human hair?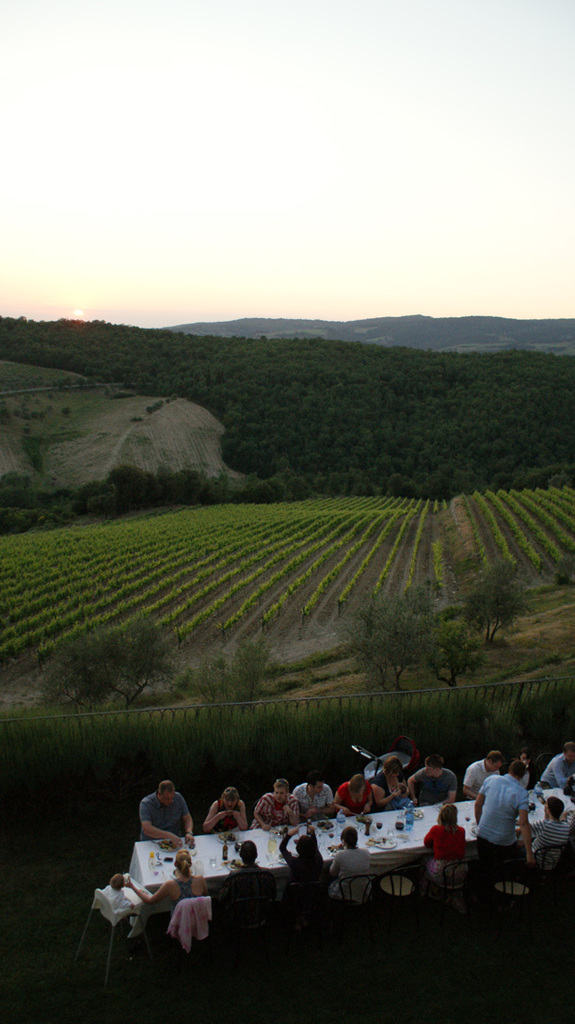
240 846 264 868
